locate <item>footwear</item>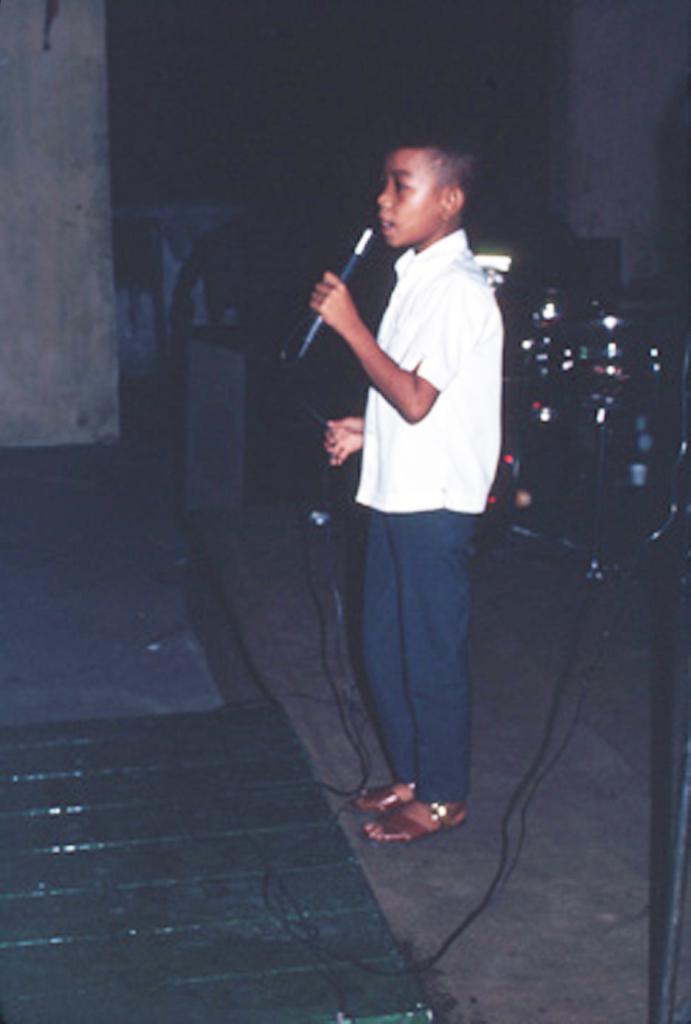
detection(366, 792, 463, 856)
